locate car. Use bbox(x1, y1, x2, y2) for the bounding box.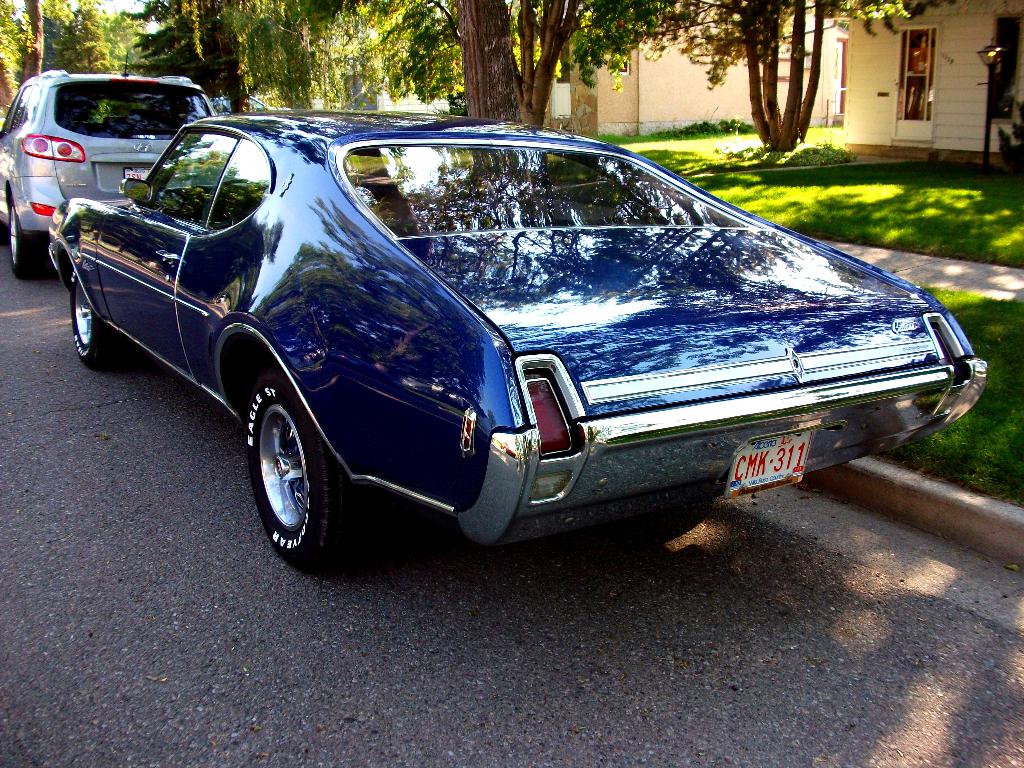
bbox(0, 63, 220, 280).
